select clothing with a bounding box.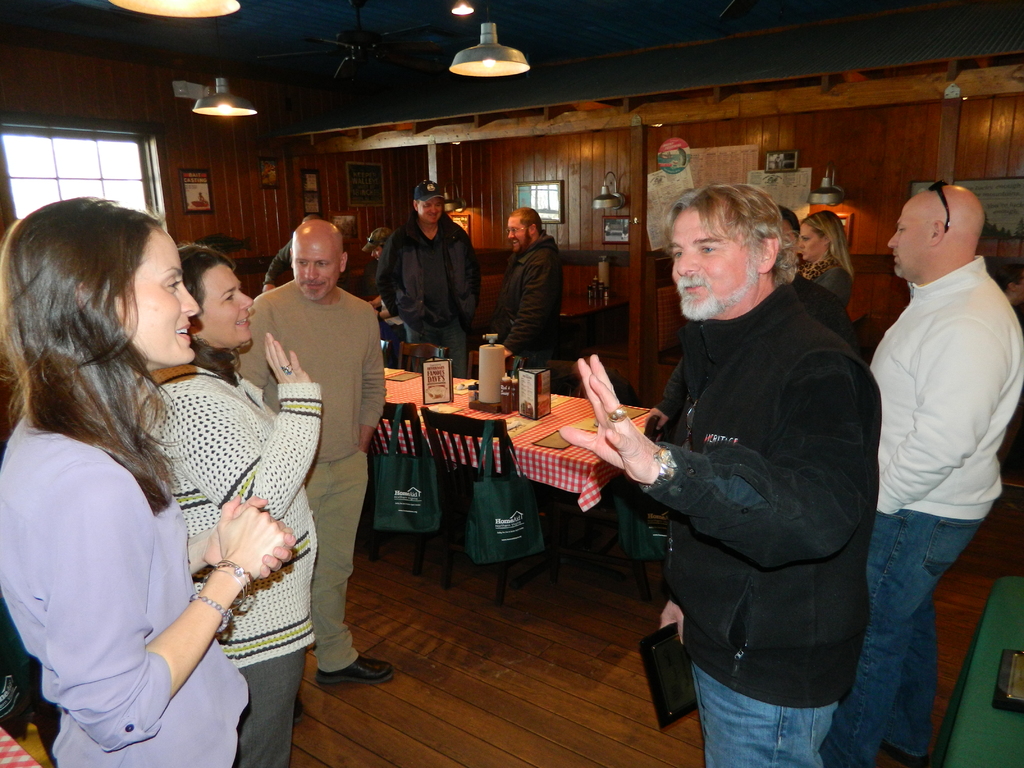
19 333 232 743.
